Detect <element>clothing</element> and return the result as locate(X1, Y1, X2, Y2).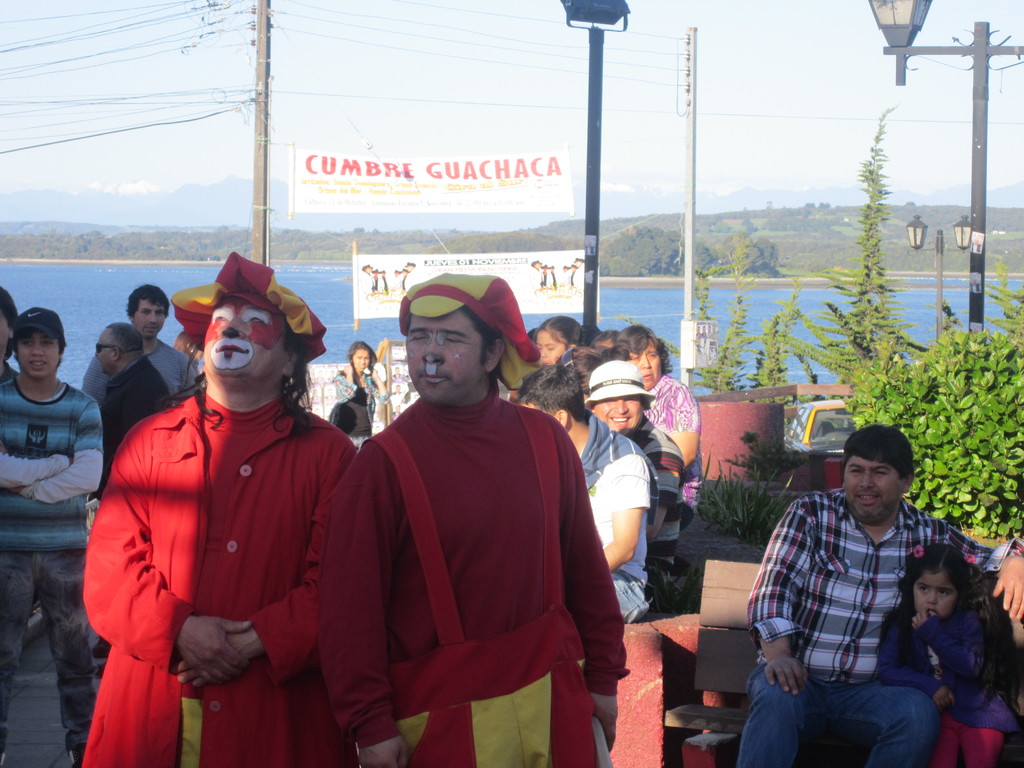
locate(81, 337, 203, 405).
